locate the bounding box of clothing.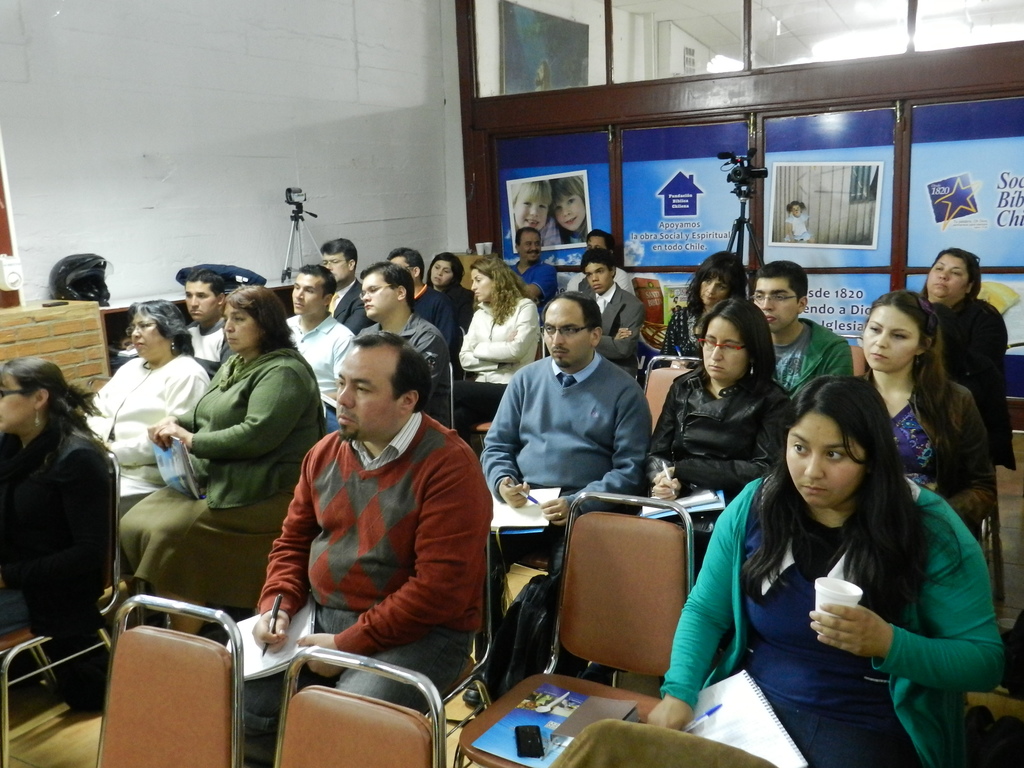
Bounding box: left=562, top=259, right=637, bottom=299.
